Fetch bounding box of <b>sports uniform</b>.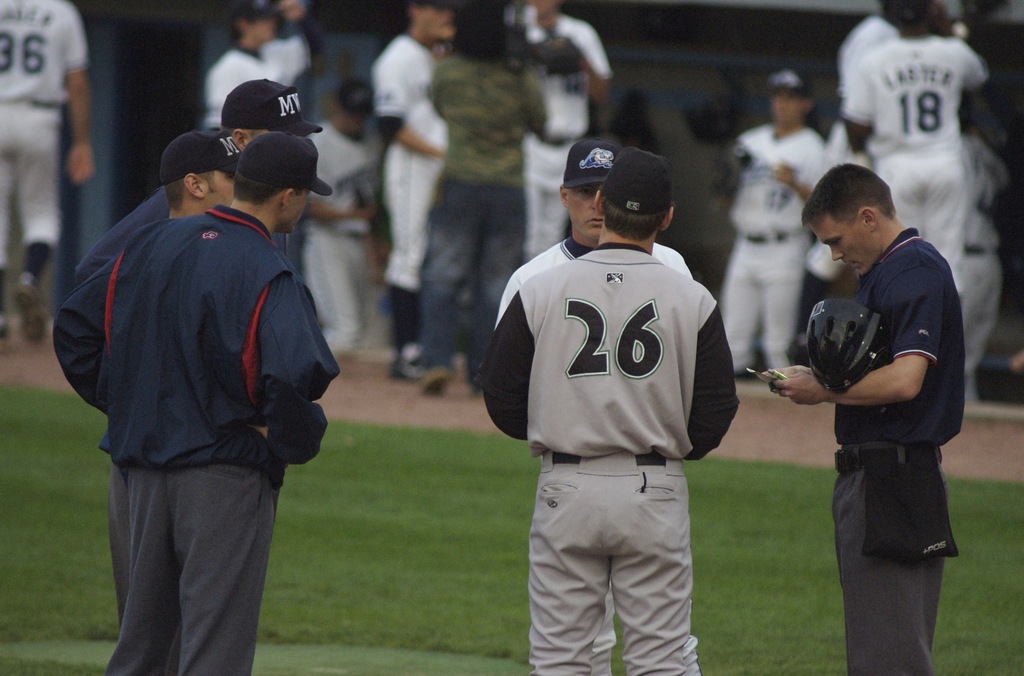
Bbox: region(207, 46, 269, 134).
